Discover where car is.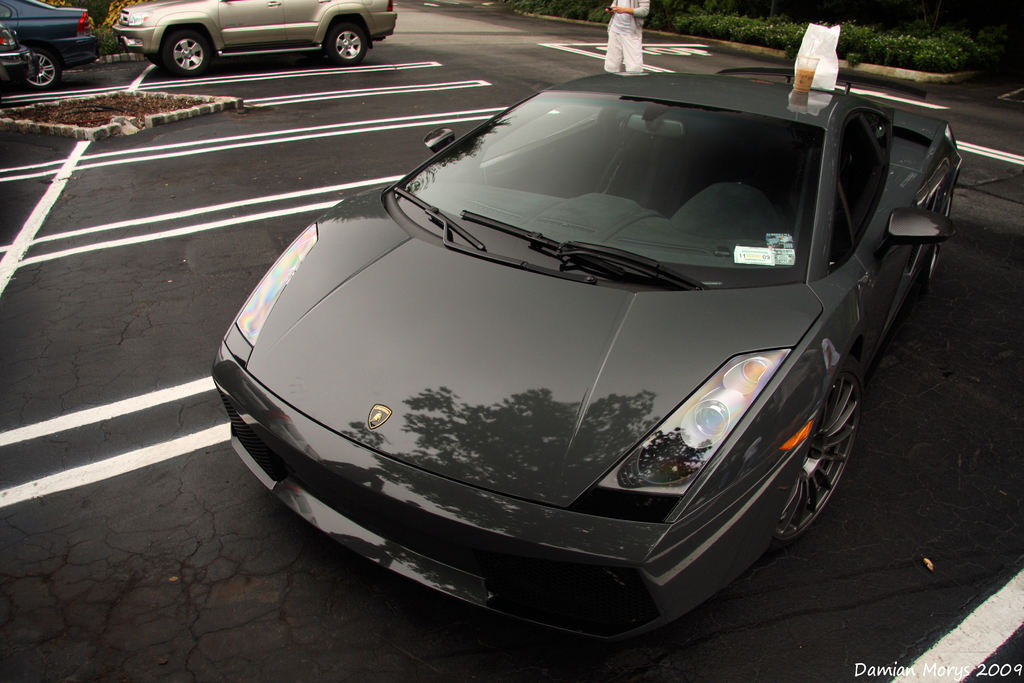
Discovered at l=220, t=44, r=916, b=639.
